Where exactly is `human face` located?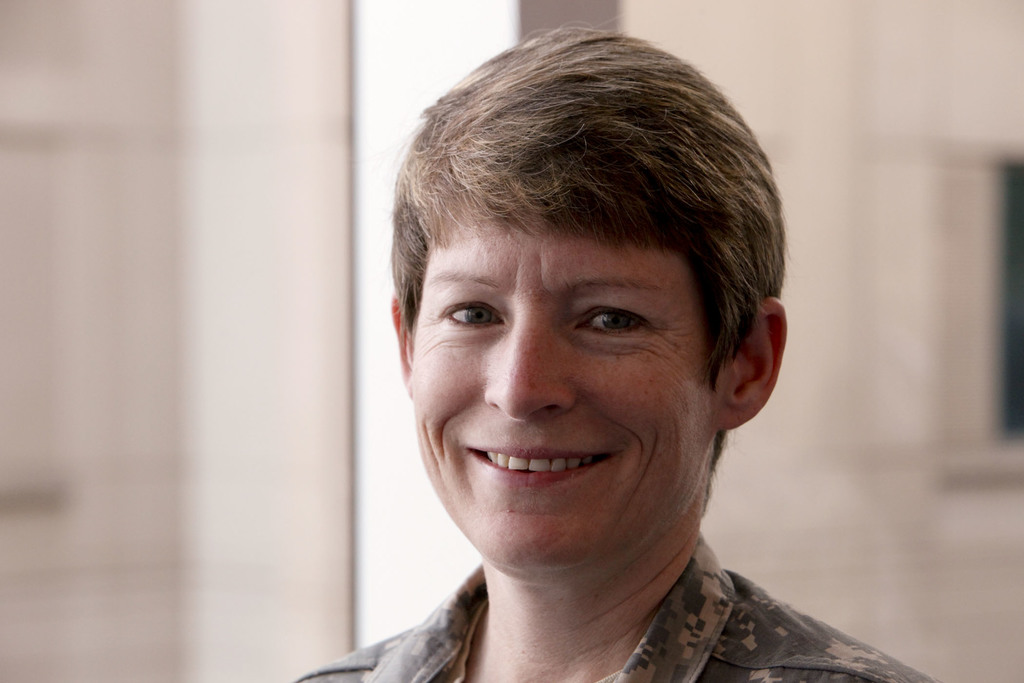
Its bounding box is Rect(413, 209, 721, 572).
